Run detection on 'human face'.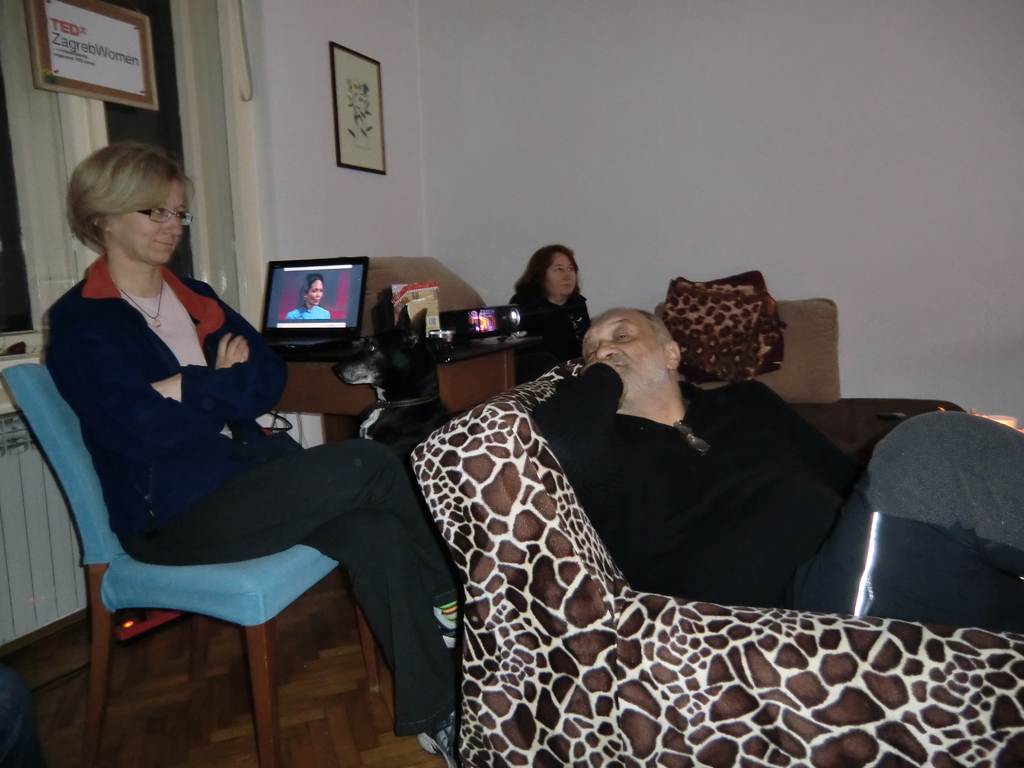
Result: (x1=112, y1=173, x2=184, y2=267).
